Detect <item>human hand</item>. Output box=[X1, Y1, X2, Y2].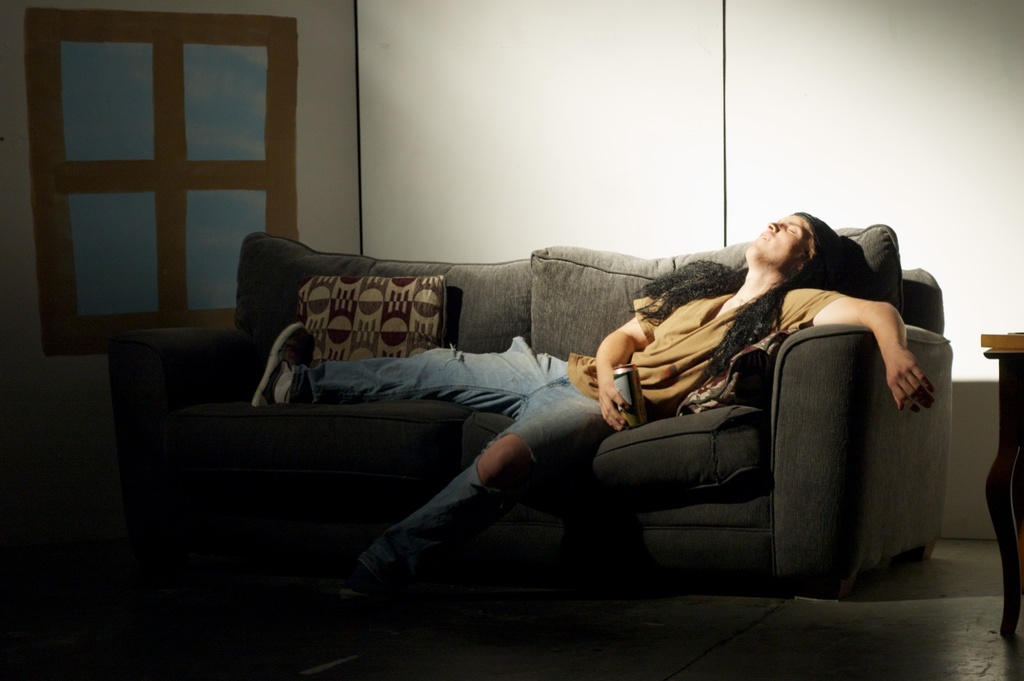
box=[598, 379, 635, 431].
